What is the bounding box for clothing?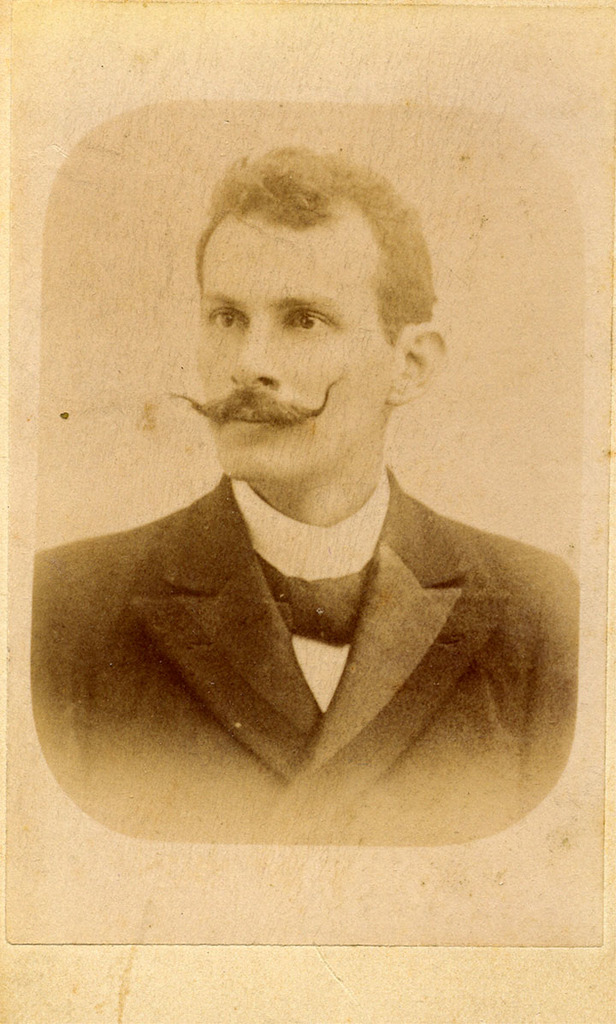
(54, 491, 561, 849).
